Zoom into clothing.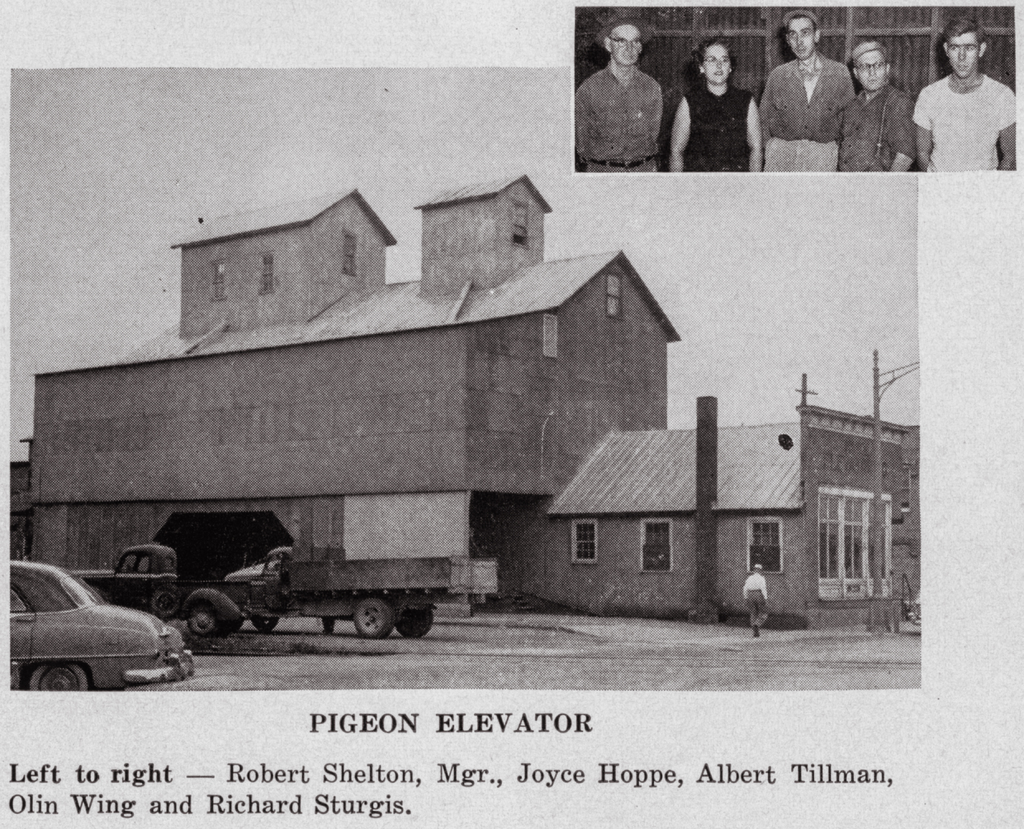
Zoom target: crop(842, 79, 916, 172).
